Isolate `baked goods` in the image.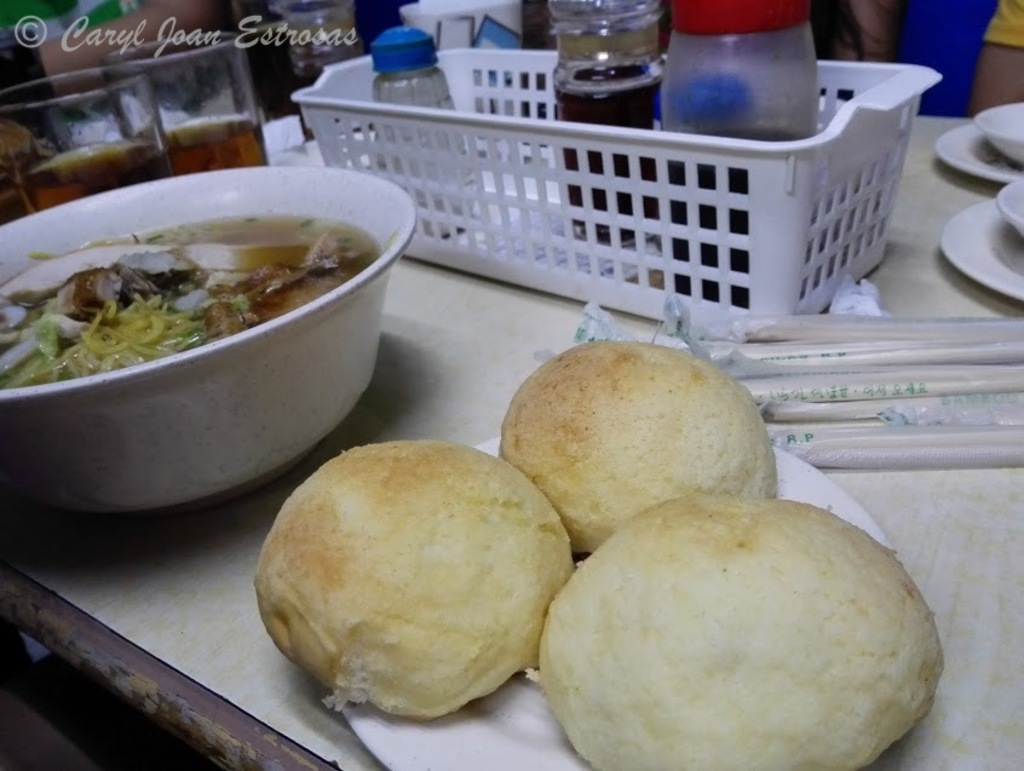
Isolated region: x1=276 y1=426 x2=562 y2=730.
